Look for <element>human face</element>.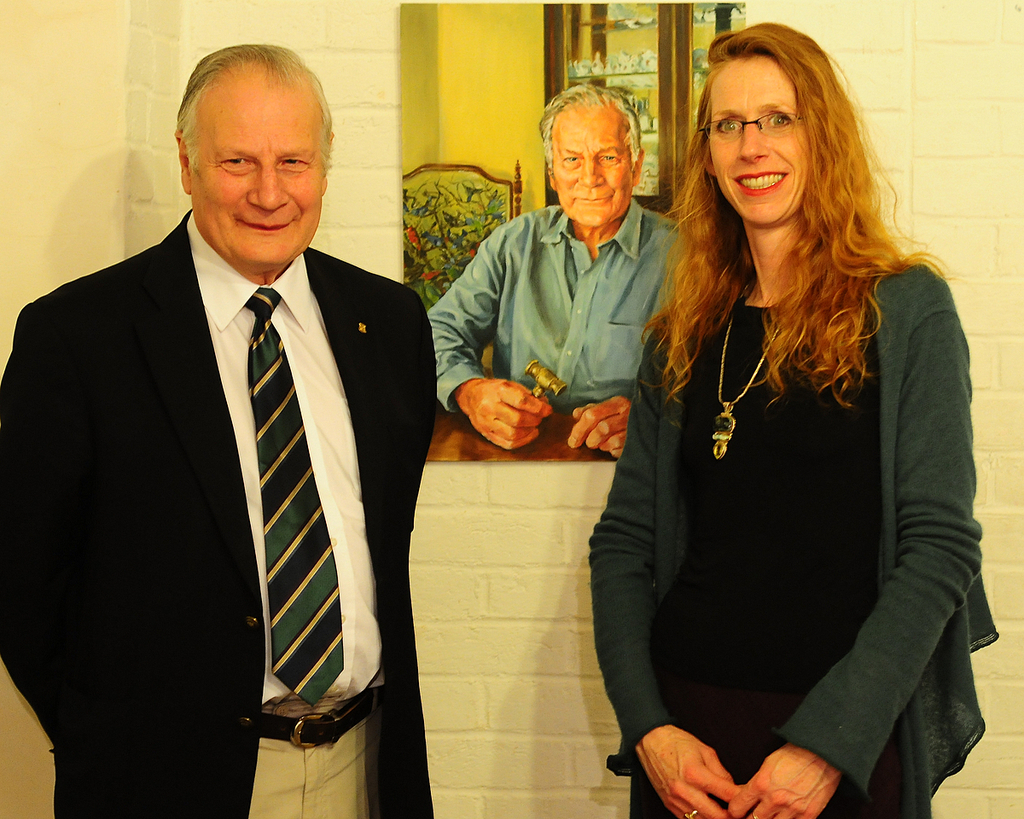
Found: <region>551, 102, 631, 229</region>.
